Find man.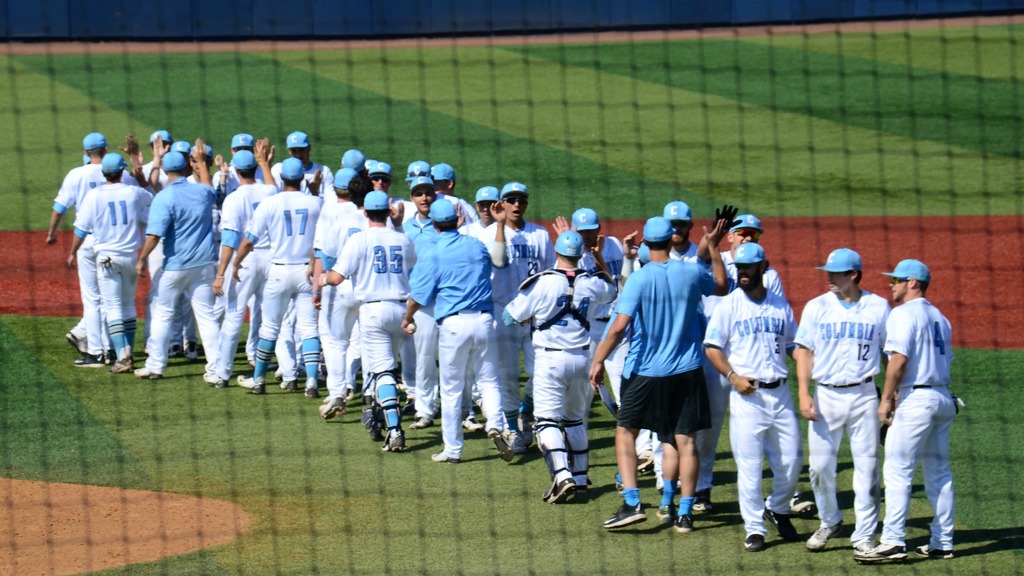
<region>269, 126, 337, 192</region>.
